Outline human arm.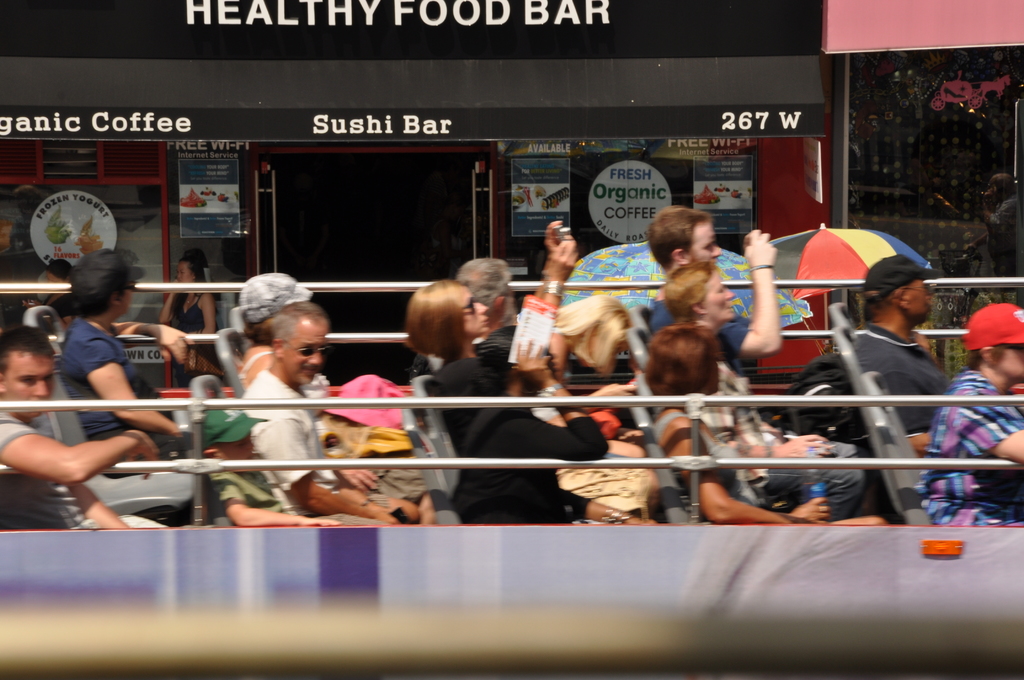
Outline: crop(496, 344, 611, 460).
